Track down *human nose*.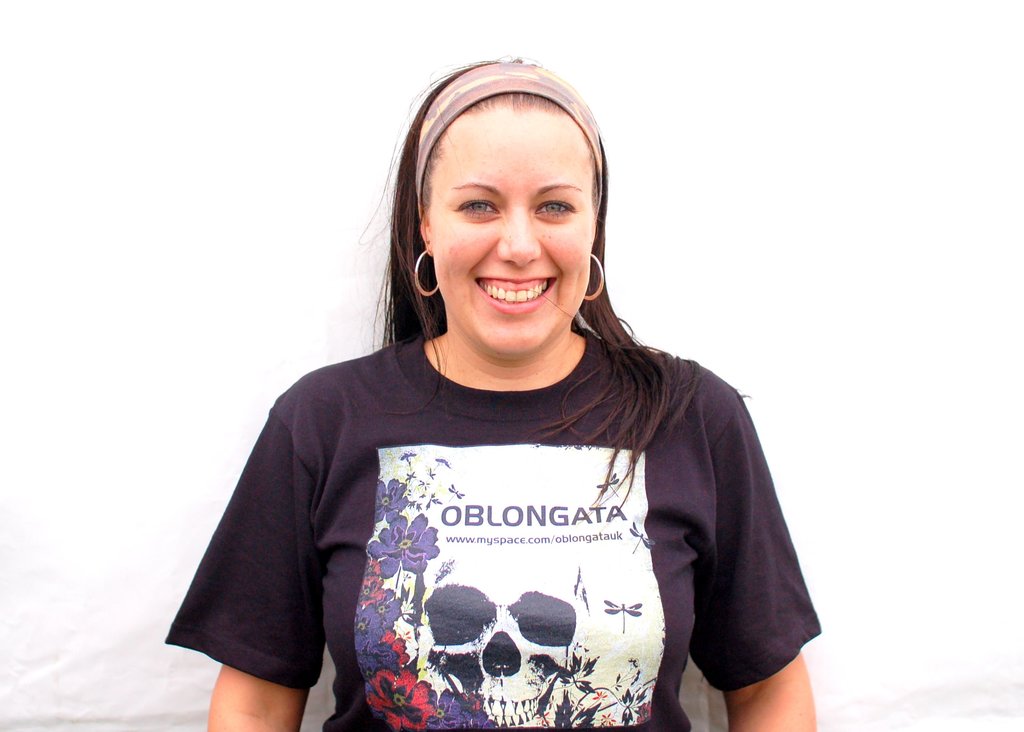
Tracked to <bbox>497, 211, 542, 267</bbox>.
